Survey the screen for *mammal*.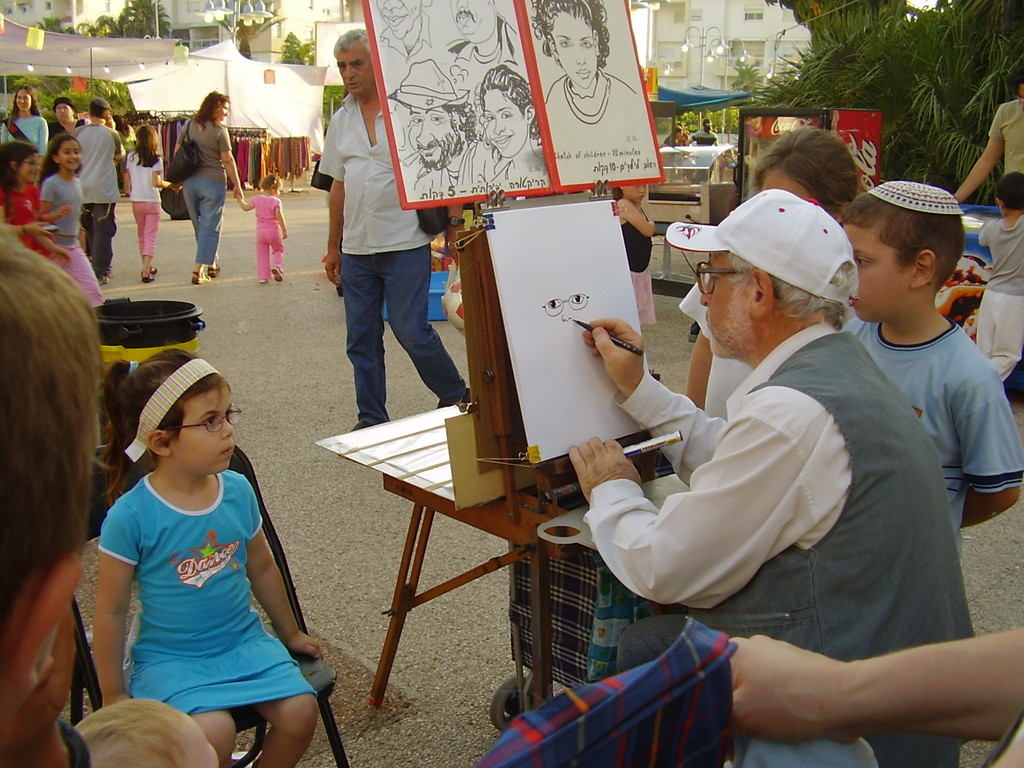
Survey found: bbox=[717, 623, 1023, 767].
